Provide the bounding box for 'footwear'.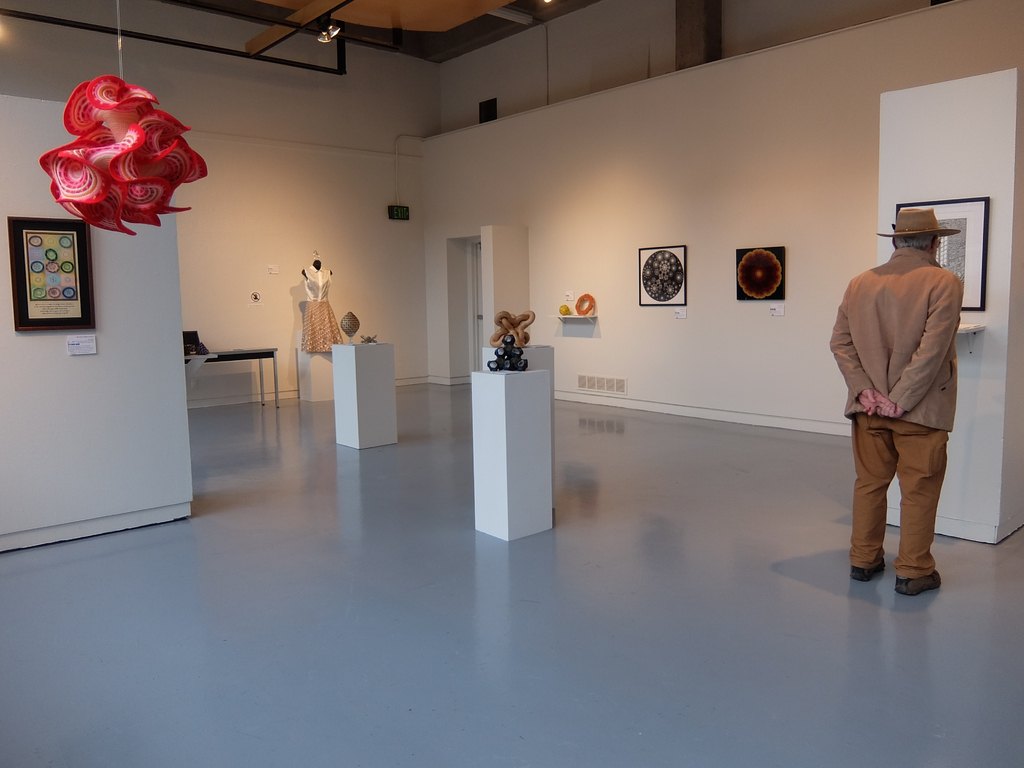
detection(851, 552, 887, 578).
